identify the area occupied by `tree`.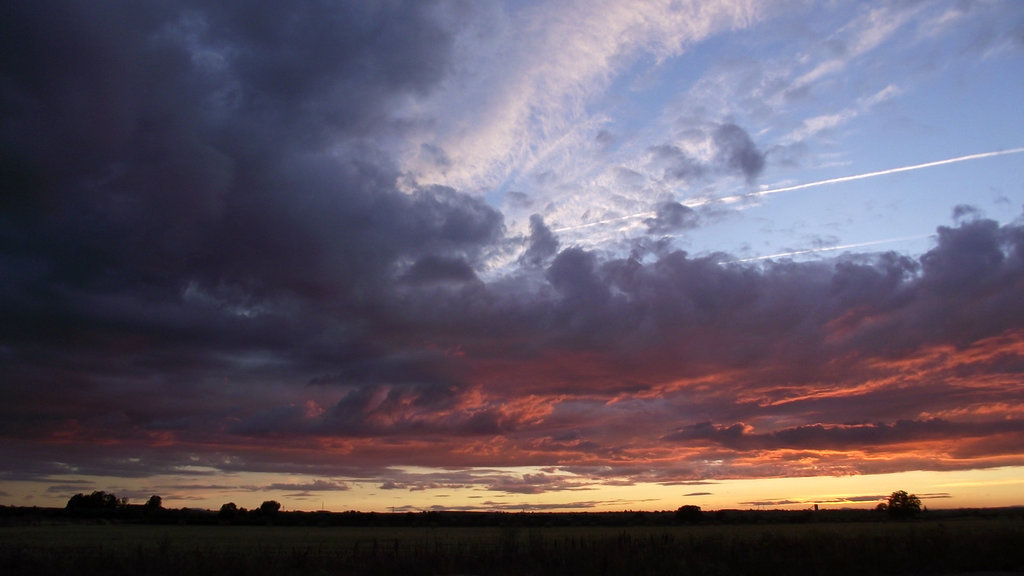
Area: select_region(141, 491, 168, 529).
